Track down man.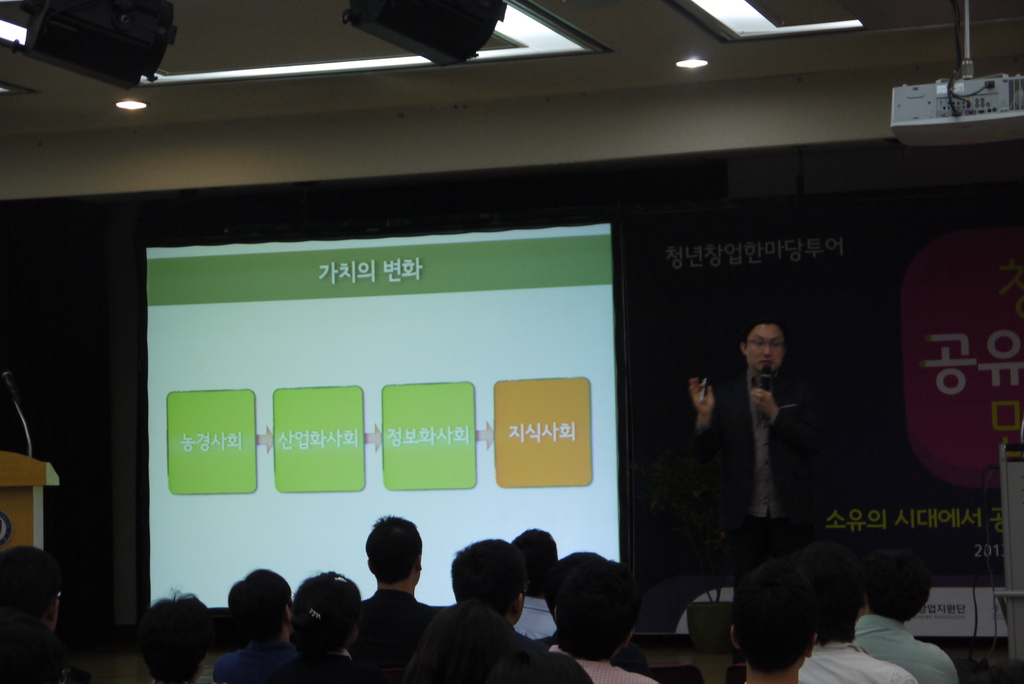
Tracked to 362:511:427:658.
